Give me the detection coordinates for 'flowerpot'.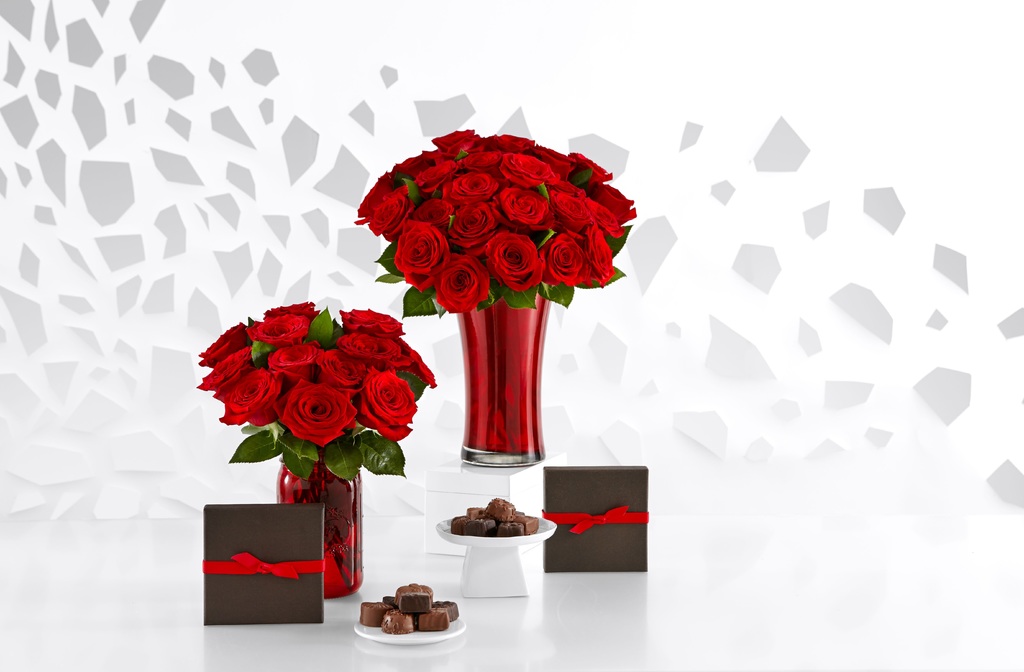
[x1=273, y1=462, x2=360, y2=601].
